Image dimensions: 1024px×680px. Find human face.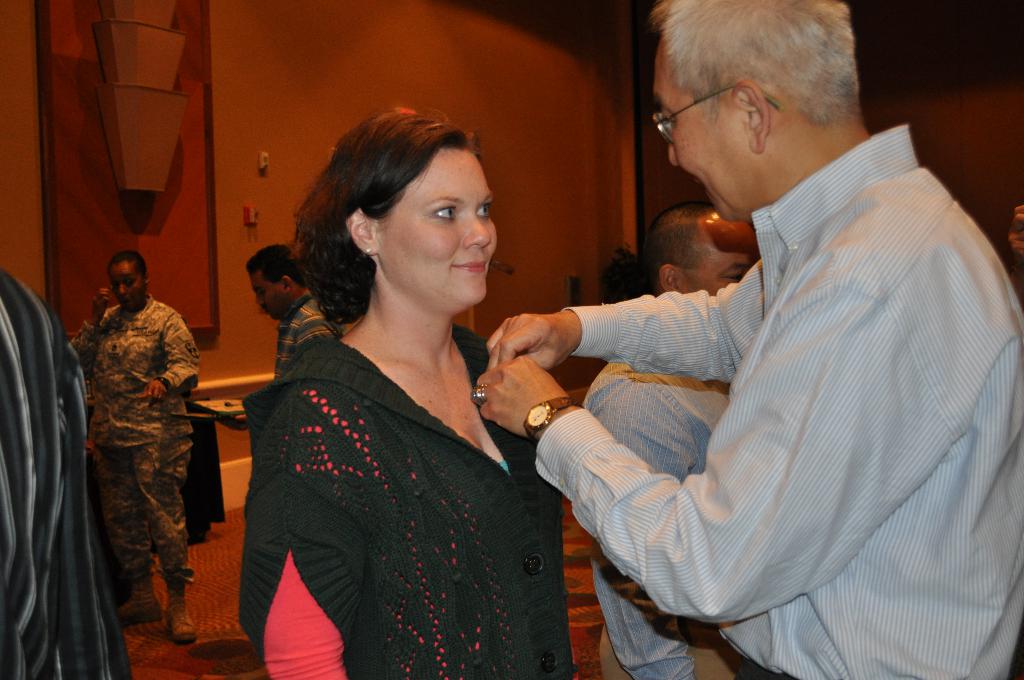
box(250, 268, 287, 324).
